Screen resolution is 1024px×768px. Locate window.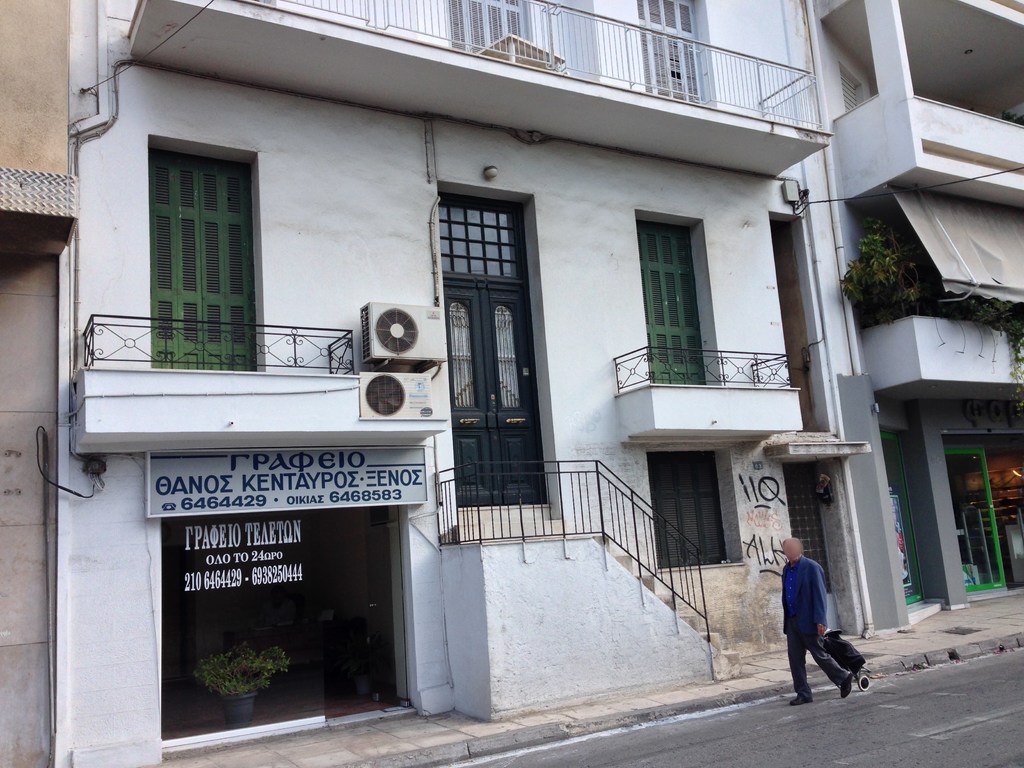
631, 211, 719, 380.
